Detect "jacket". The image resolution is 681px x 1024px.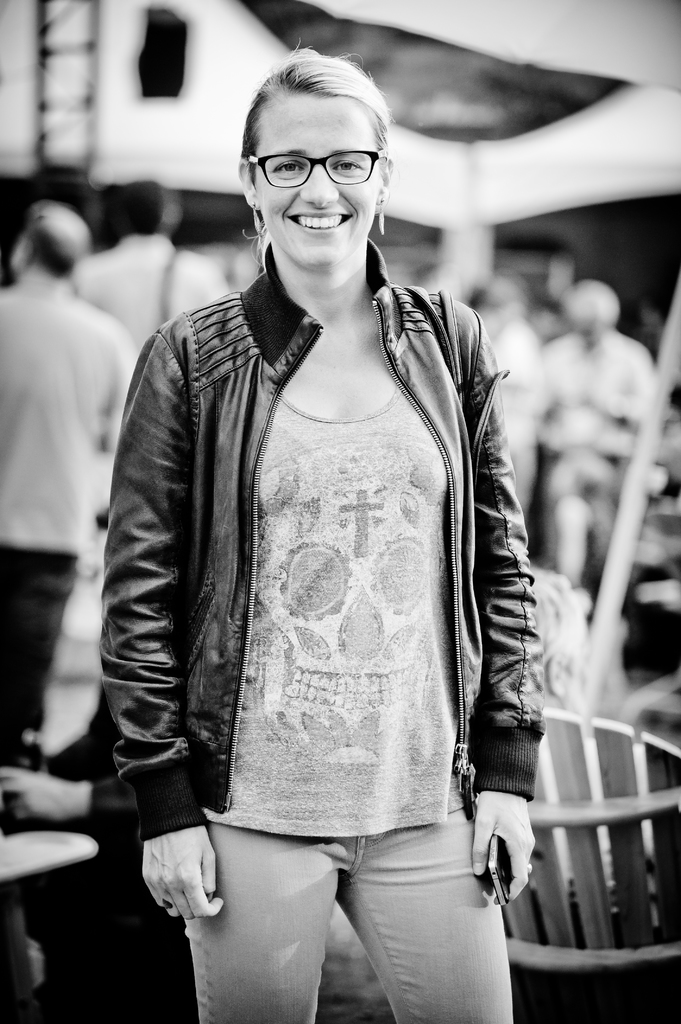
detection(118, 193, 552, 947).
